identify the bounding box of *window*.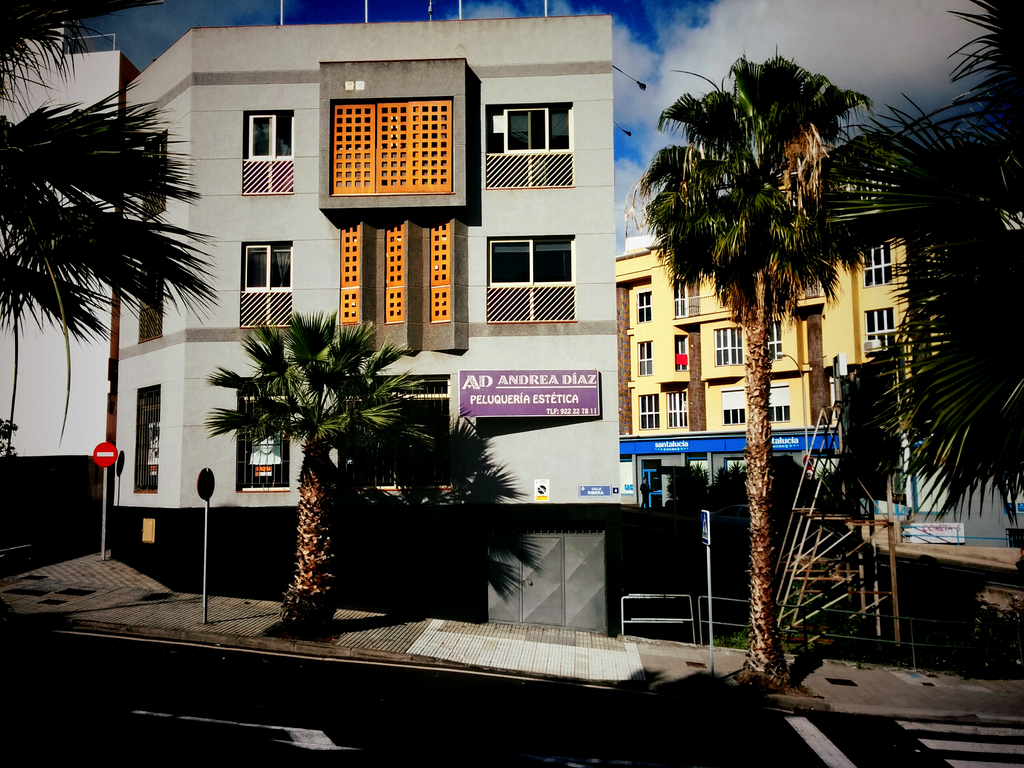
l=488, t=236, r=576, b=324.
